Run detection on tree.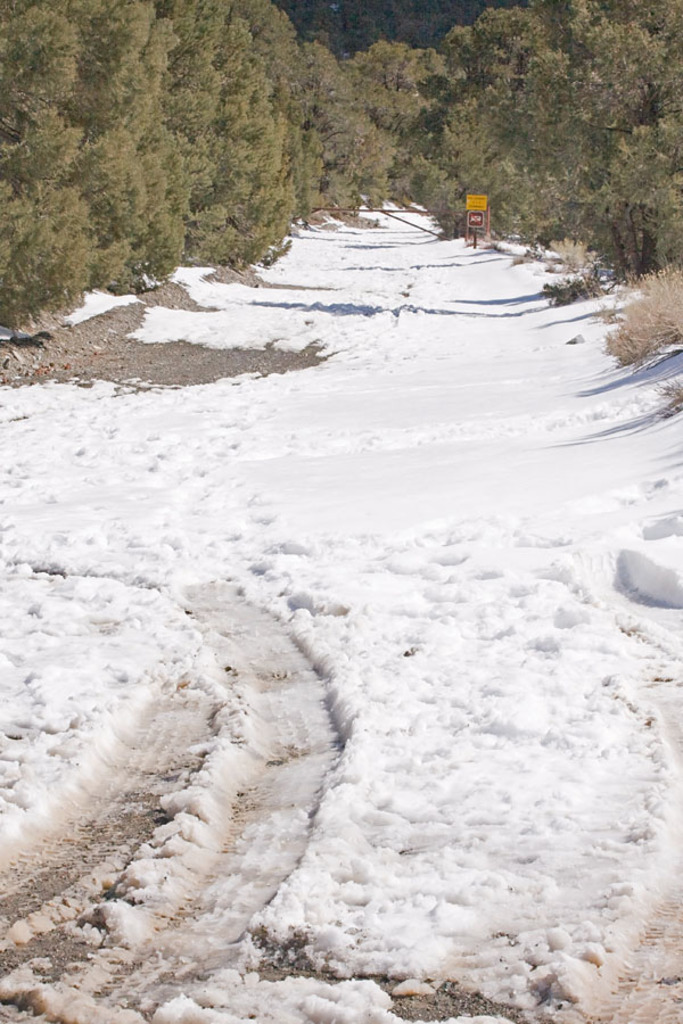
Result: <box>0,0,387,344</box>.
